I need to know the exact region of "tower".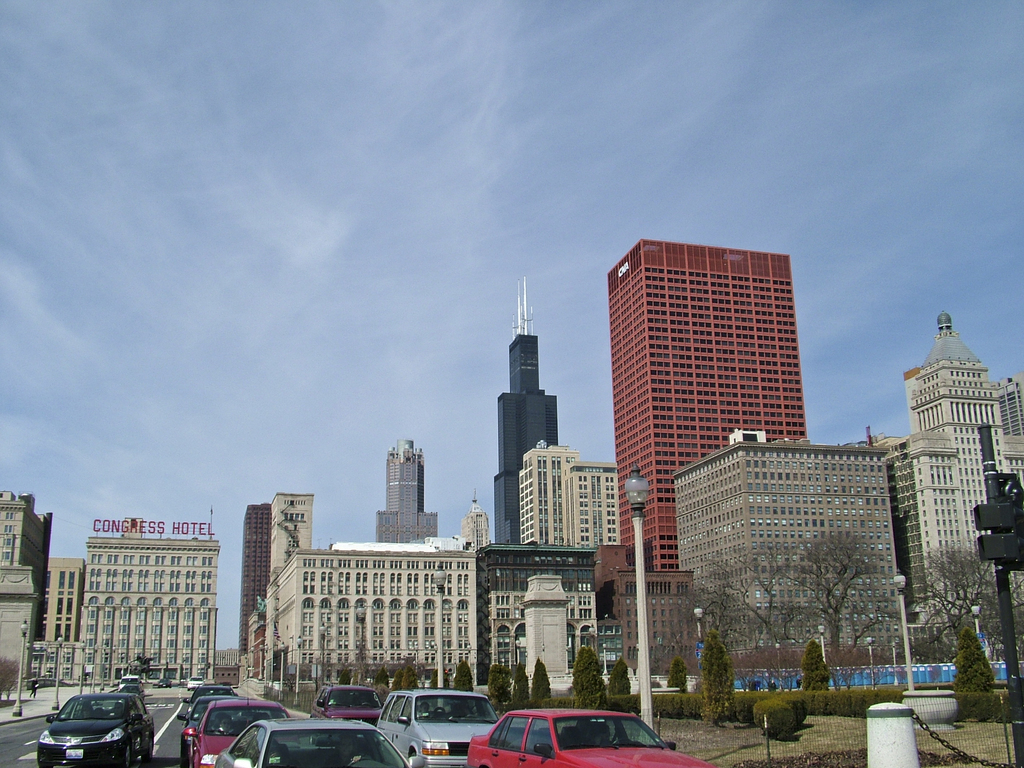
Region: [379,438,436,544].
